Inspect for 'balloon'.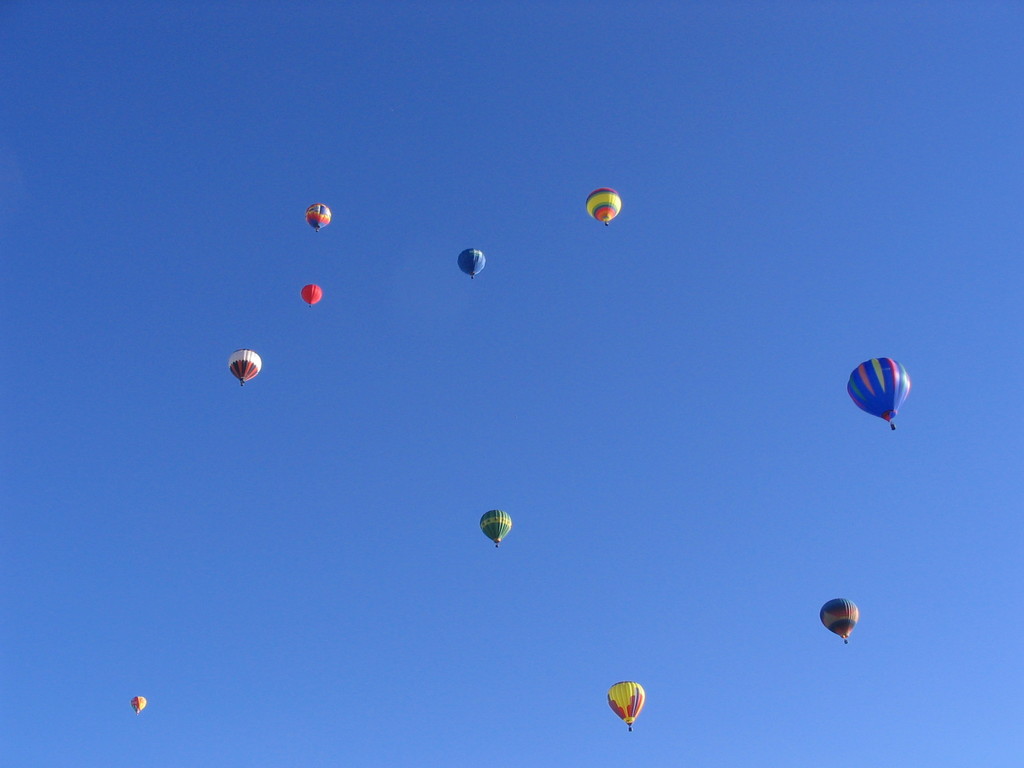
Inspection: pyautogui.locateOnScreen(611, 679, 643, 723).
